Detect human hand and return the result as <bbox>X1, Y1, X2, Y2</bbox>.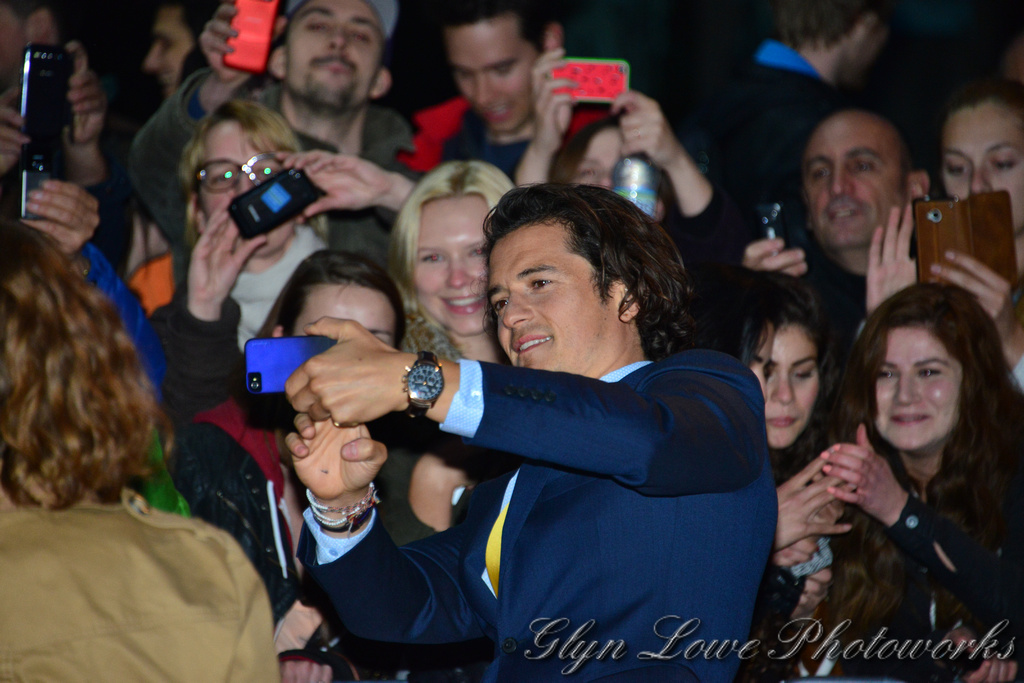
<bbox>868, 202, 924, 317</bbox>.
